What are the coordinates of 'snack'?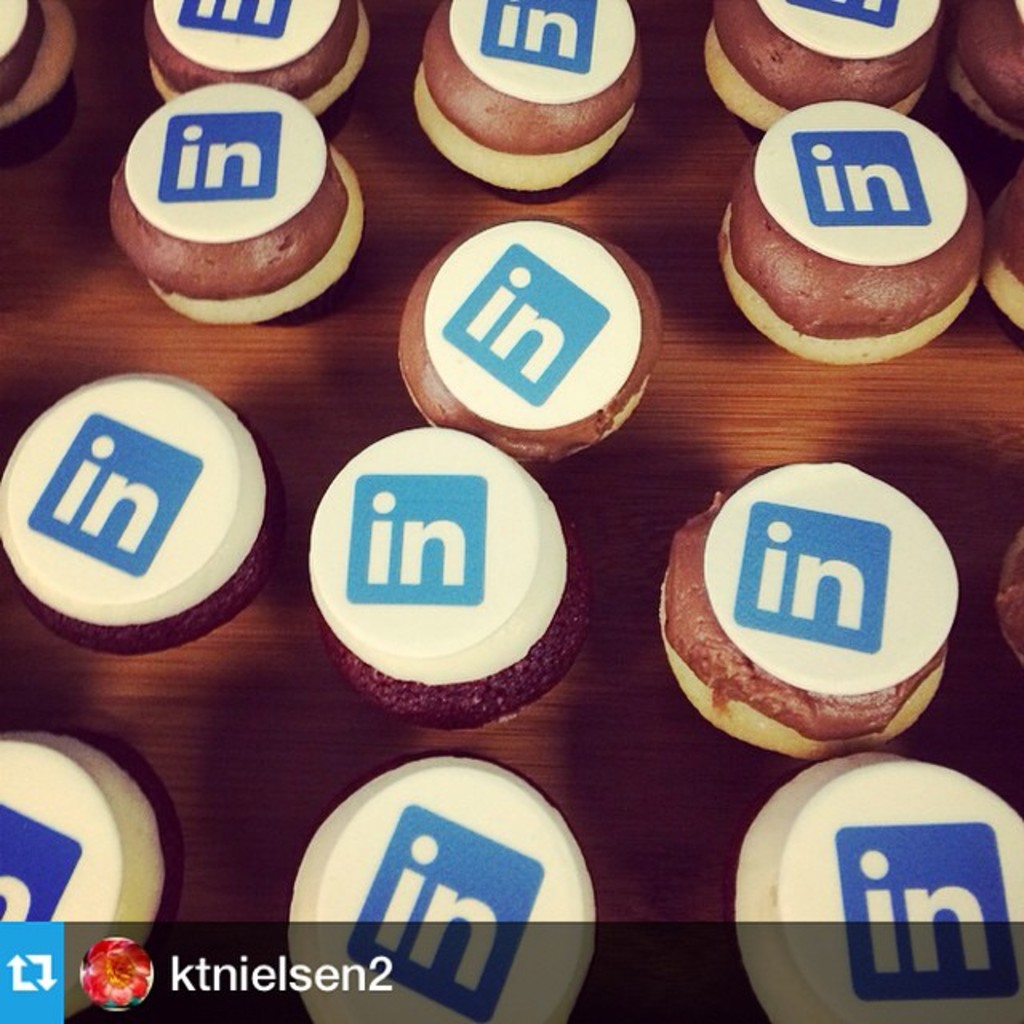
<box>718,109,987,365</box>.
